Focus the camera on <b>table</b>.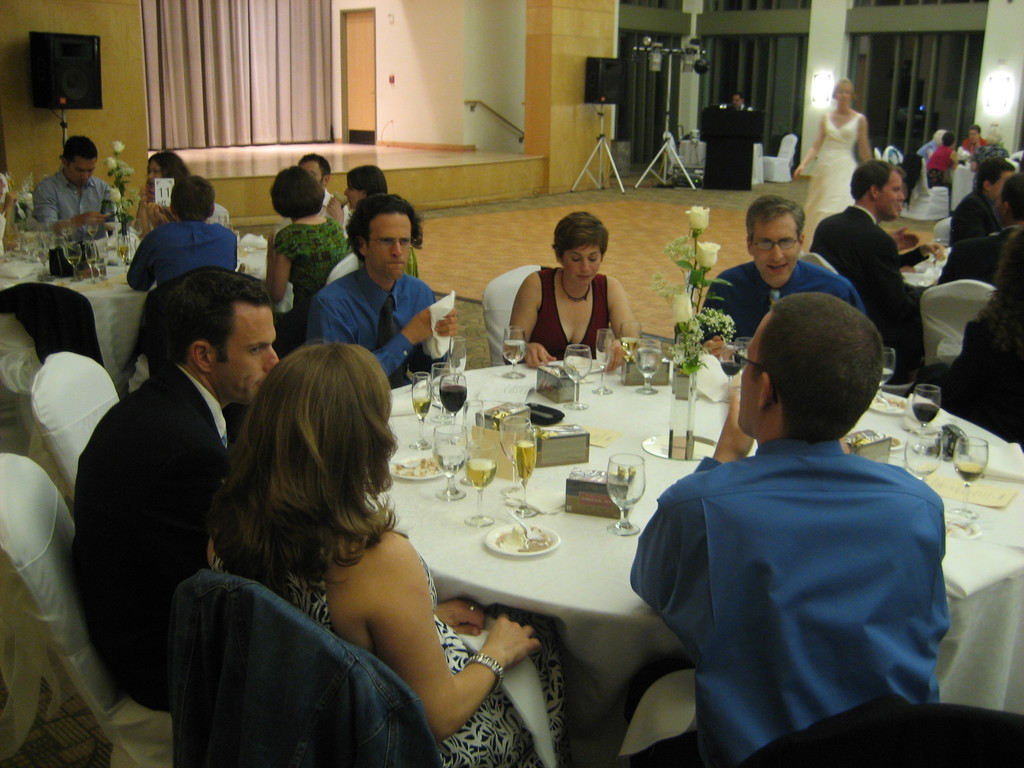
Focus region: locate(910, 240, 955, 278).
